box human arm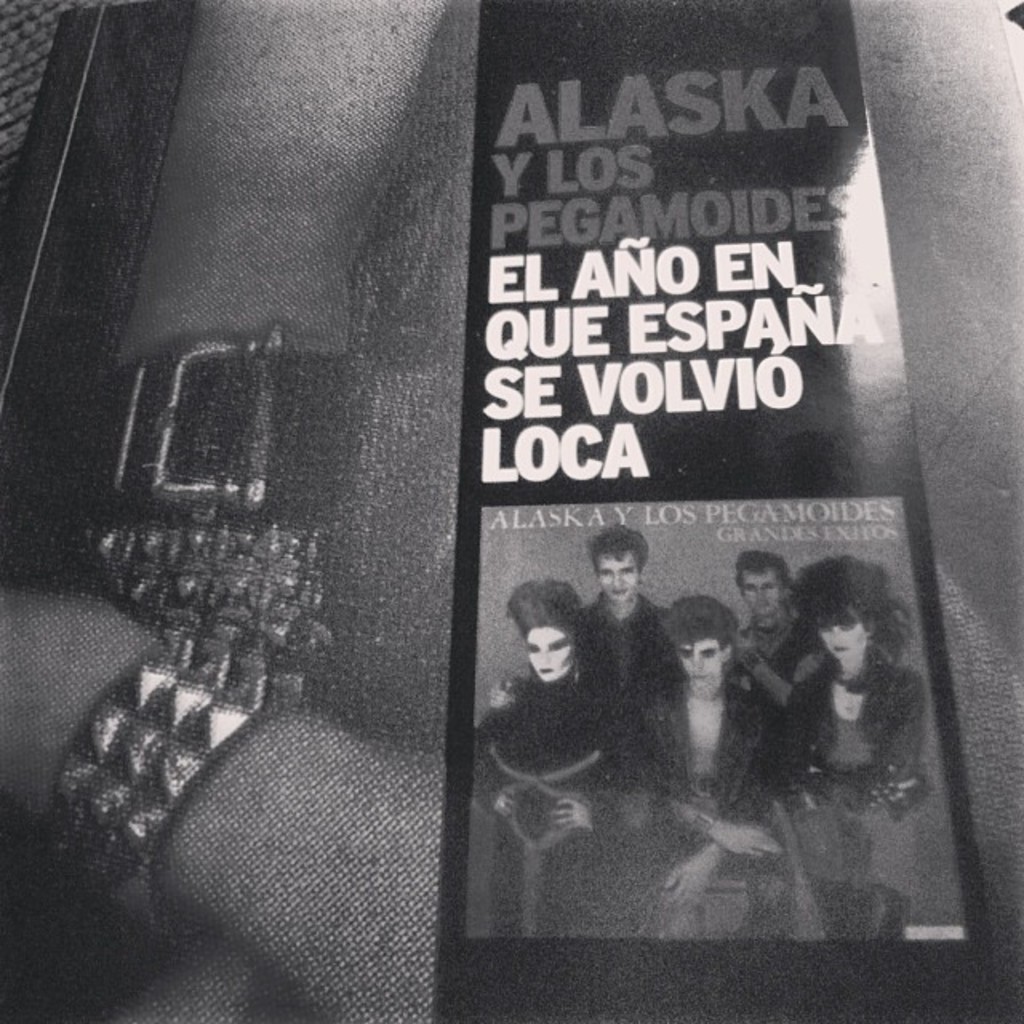
x1=29, y1=0, x2=456, y2=664
